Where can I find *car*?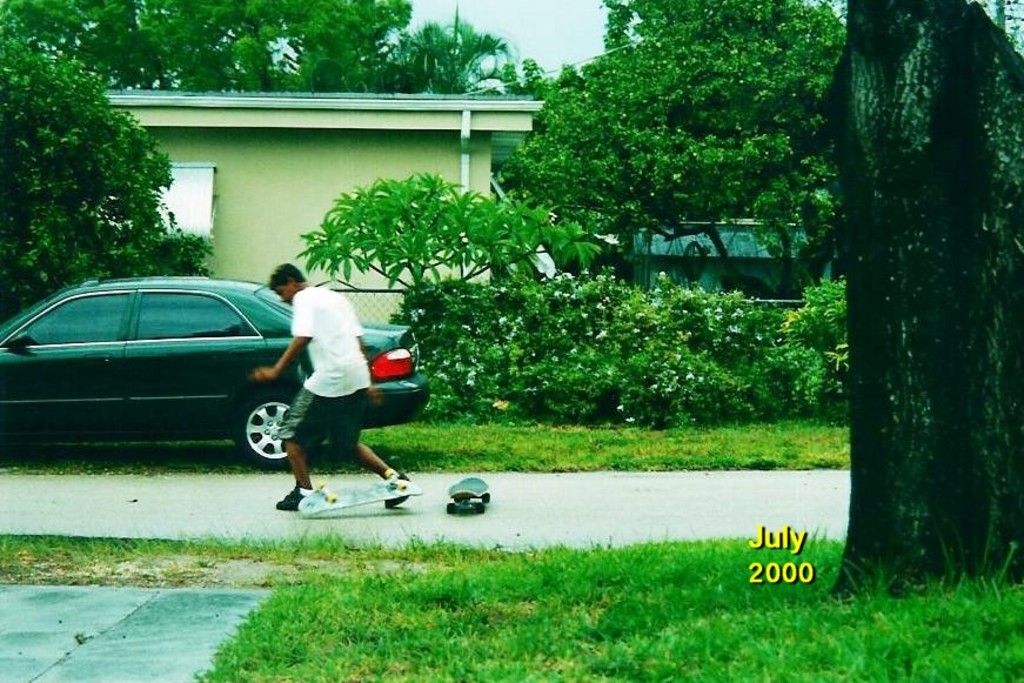
You can find it at pyautogui.locateOnScreen(0, 279, 435, 467).
